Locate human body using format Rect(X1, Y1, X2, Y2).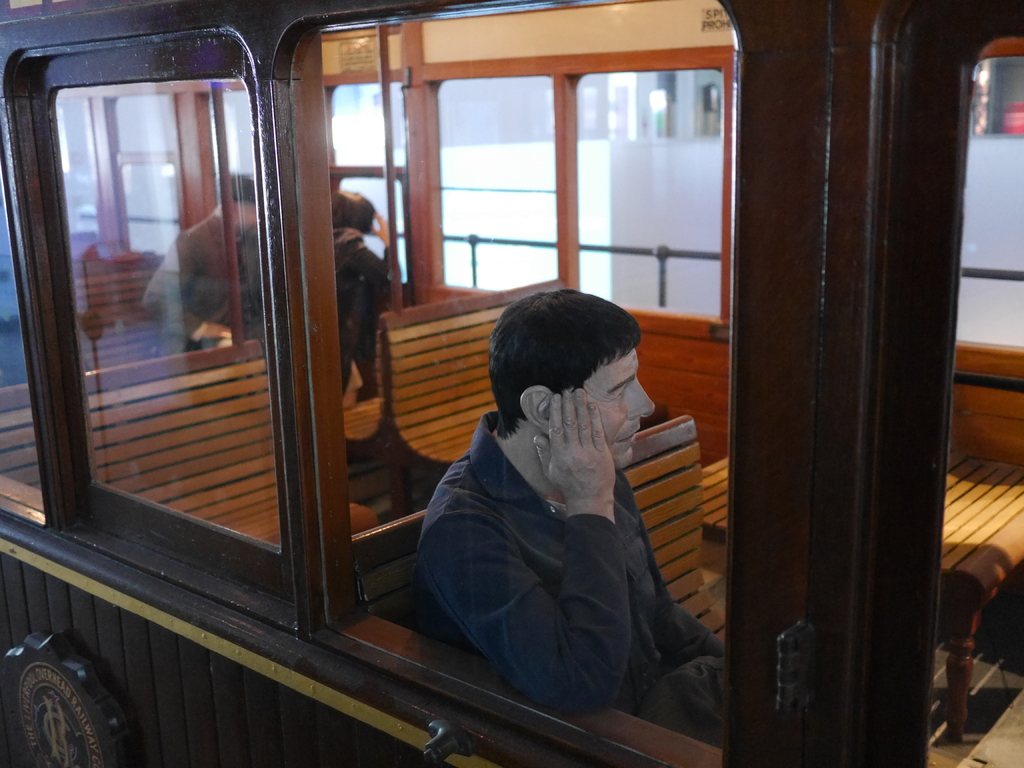
Rect(326, 220, 399, 441).
